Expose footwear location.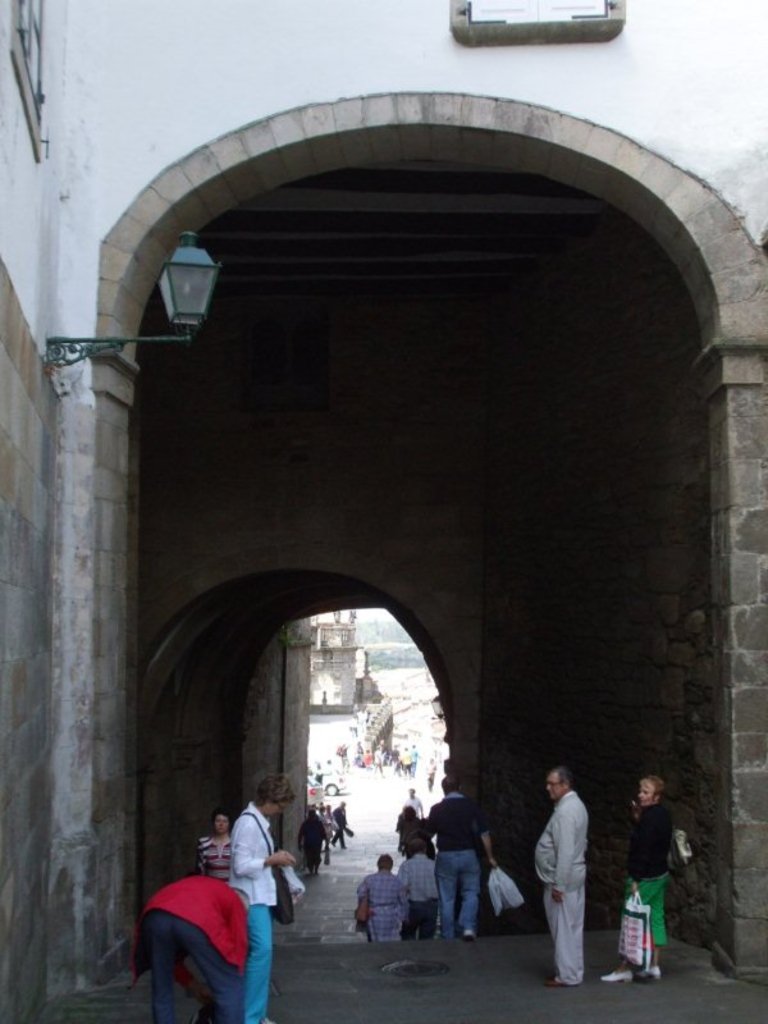
Exposed at box=[544, 972, 568, 988].
